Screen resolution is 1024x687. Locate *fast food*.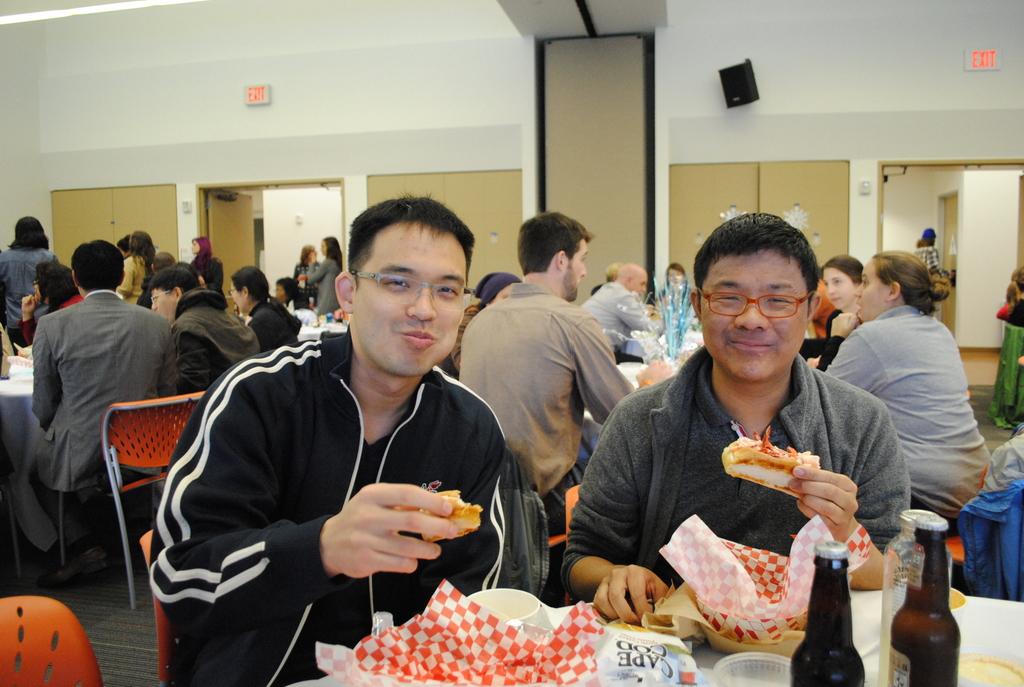
bbox(705, 425, 822, 501).
